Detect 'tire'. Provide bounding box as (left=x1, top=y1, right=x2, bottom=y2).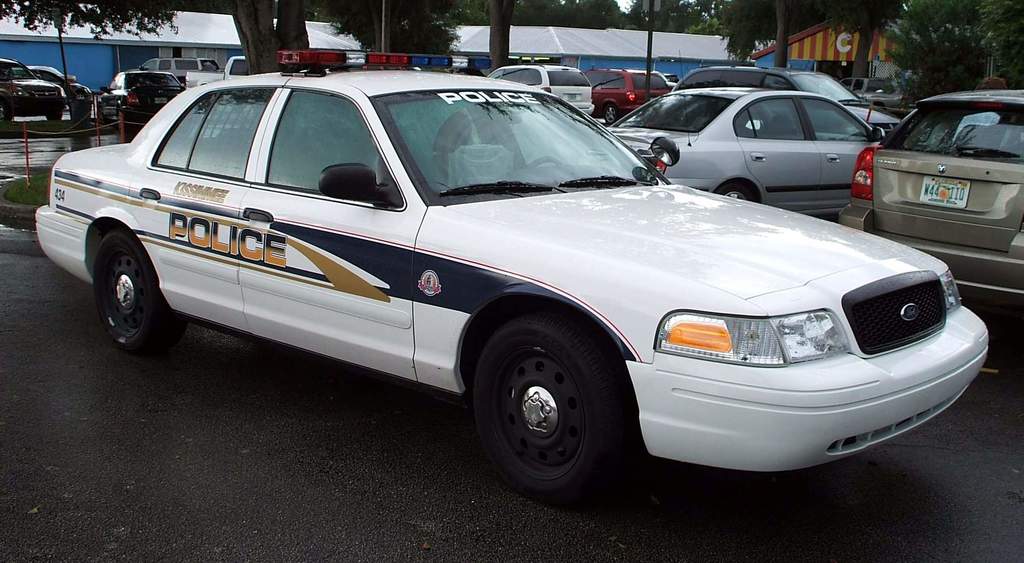
(left=52, top=115, right=65, bottom=122).
